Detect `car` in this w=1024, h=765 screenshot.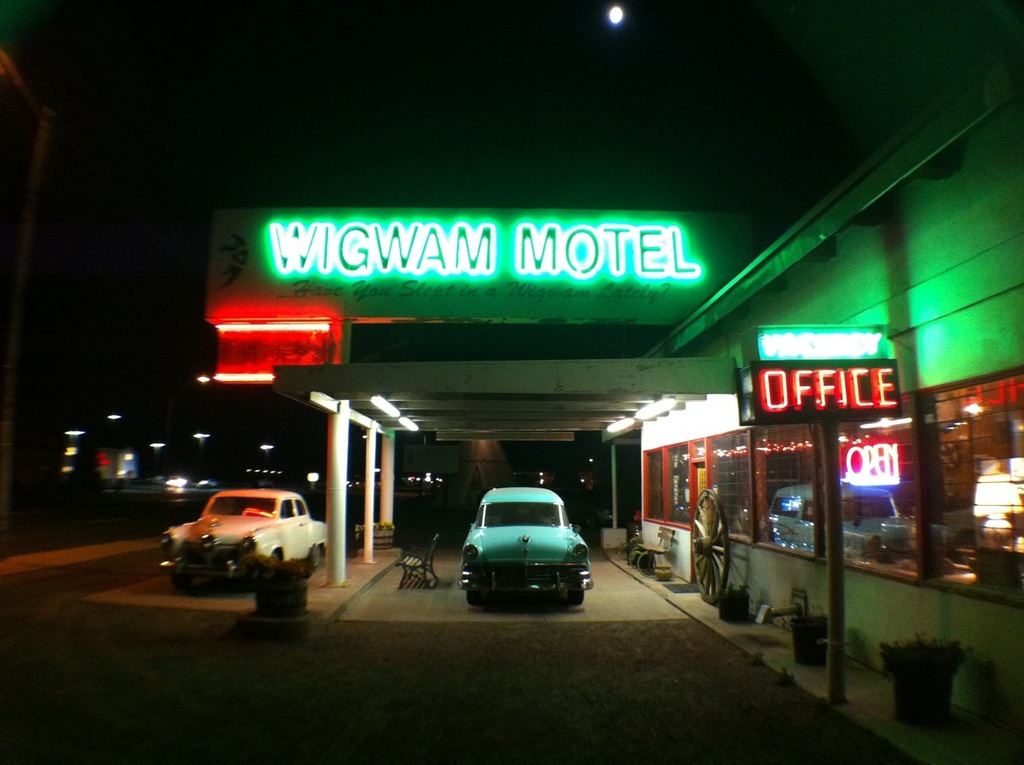
Detection: 198,480,216,492.
